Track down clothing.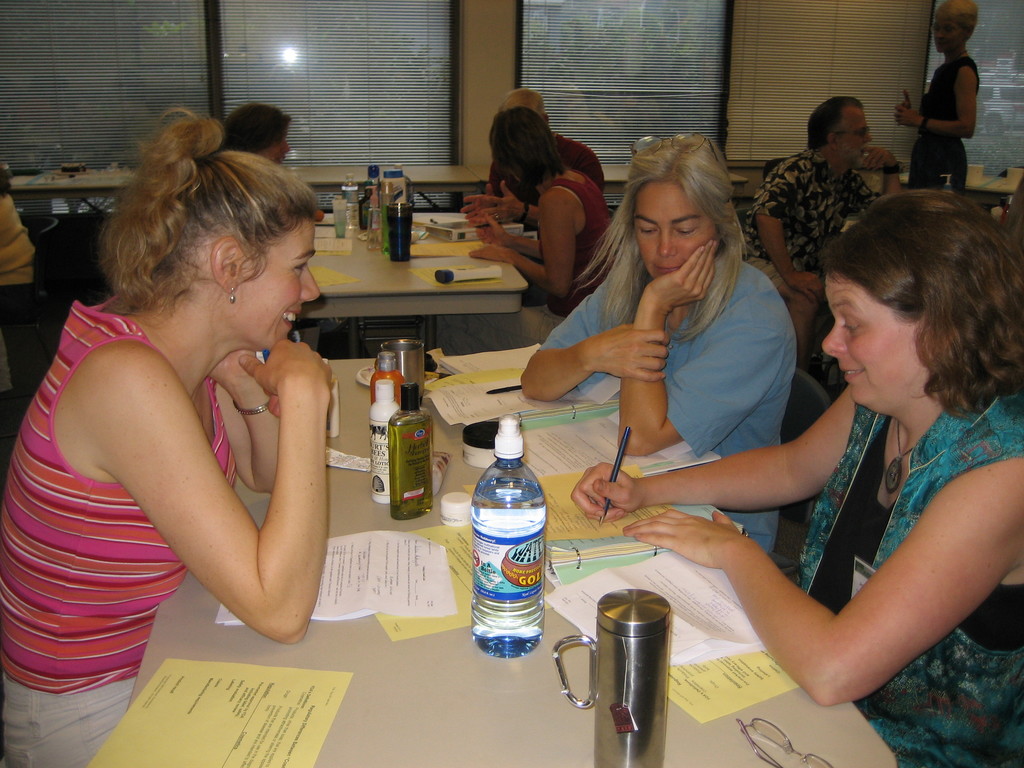
Tracked to {"left": 735, "top": 147, "right": 883, "bottom": 363}.
